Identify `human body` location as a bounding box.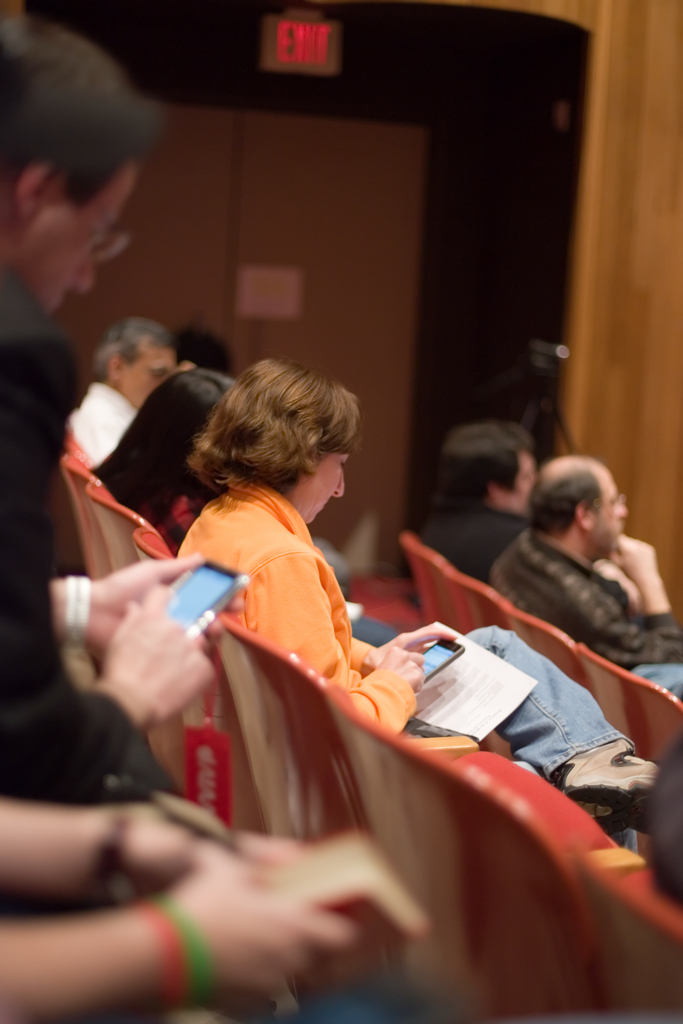
[0, 13, 227, 810].
